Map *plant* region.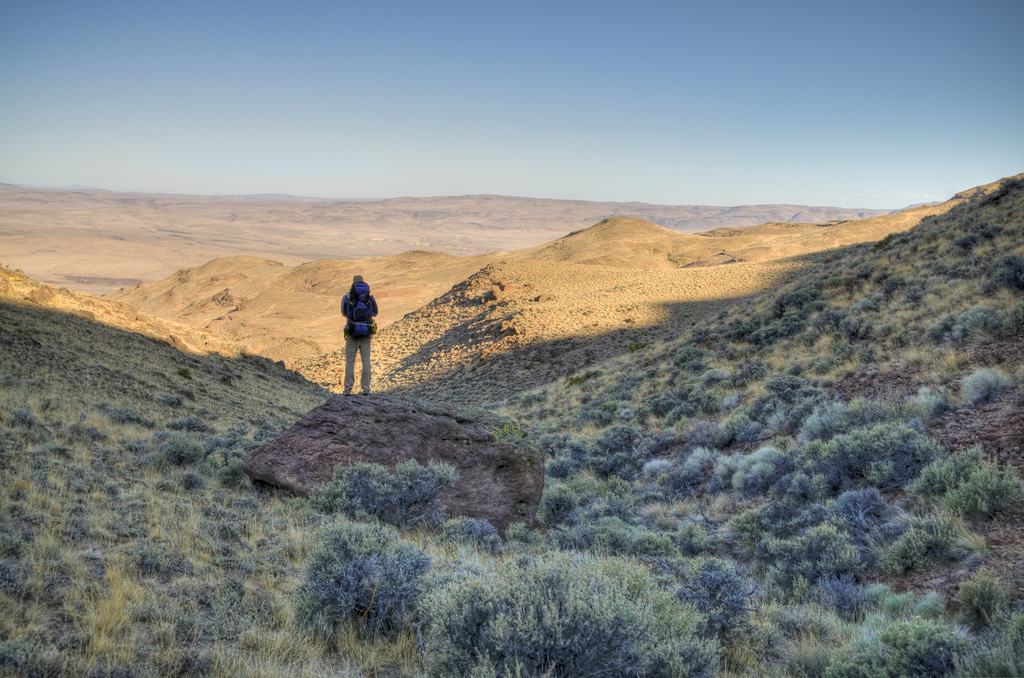
Mapped to select_region(993, 171, 1021, 205).
